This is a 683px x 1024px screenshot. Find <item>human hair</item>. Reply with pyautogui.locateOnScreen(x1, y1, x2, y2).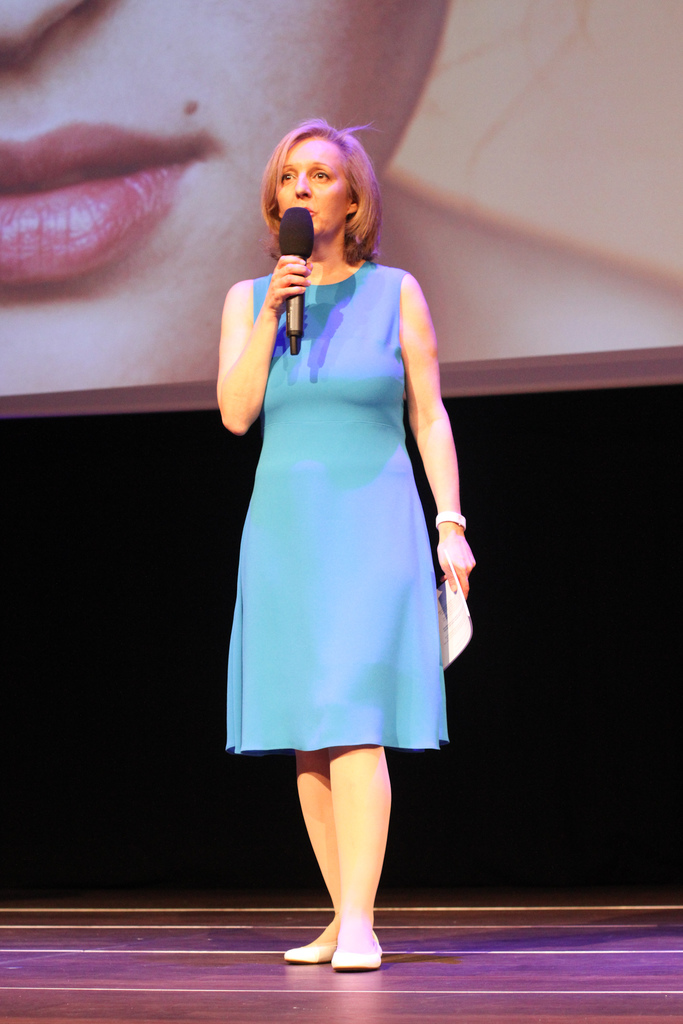
pyautogui.locateOnScreen(258, 119, 384, 274).
